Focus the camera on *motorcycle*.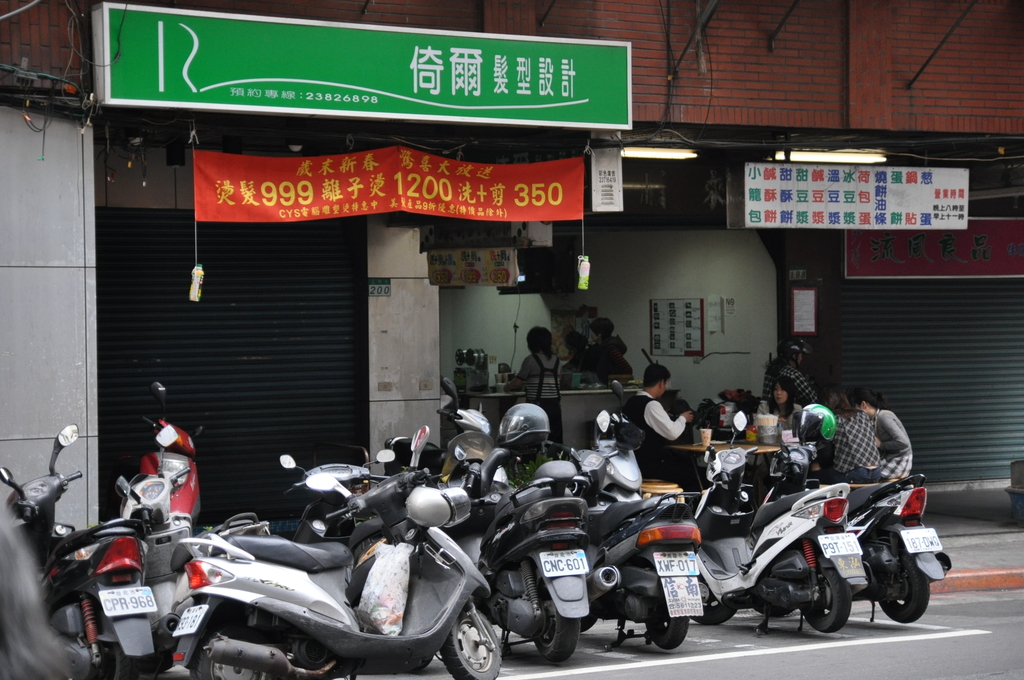
Focus region: 282/455/396/544.
